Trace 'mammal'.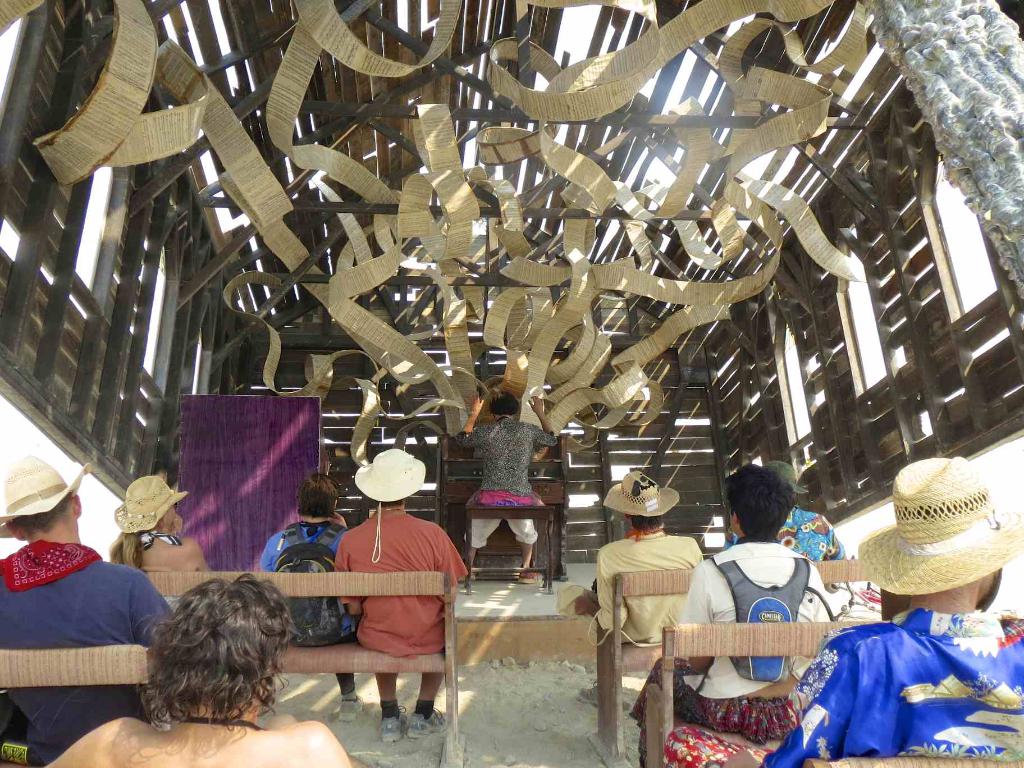
Traced to locate(551, 465, 702, 709).
